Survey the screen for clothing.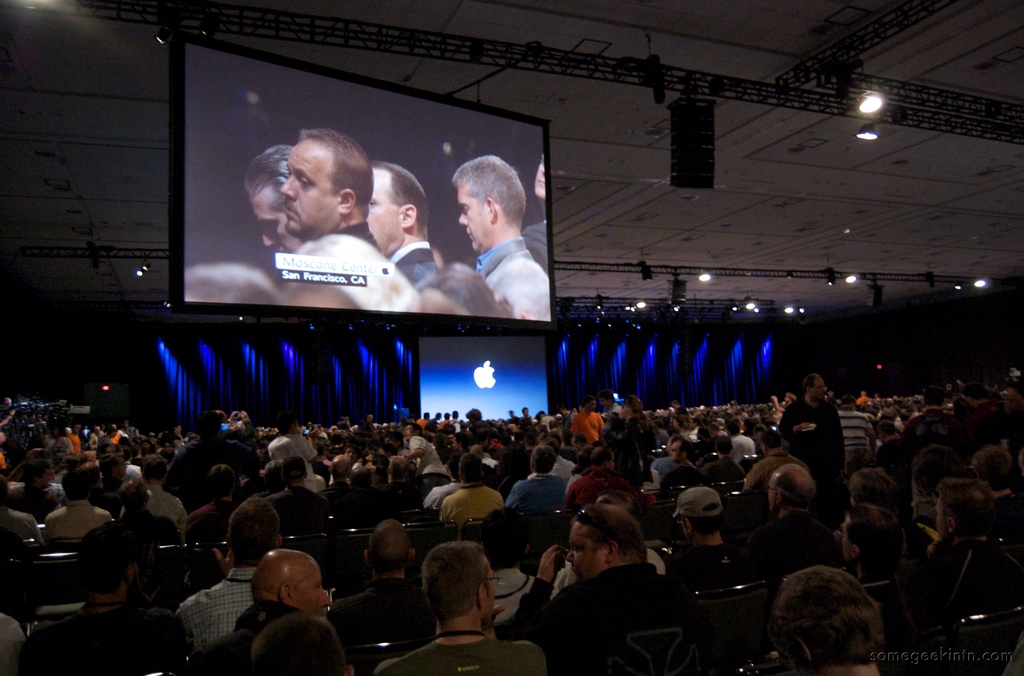
Survey found: 564, 471, 637, 511.
